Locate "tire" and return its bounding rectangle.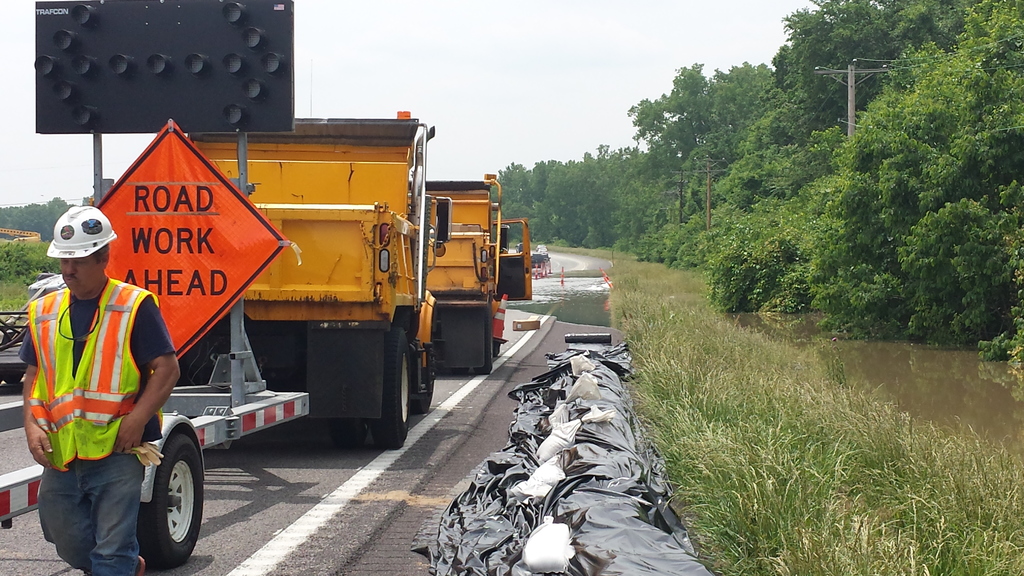
box(366, 323, 412, 451).
